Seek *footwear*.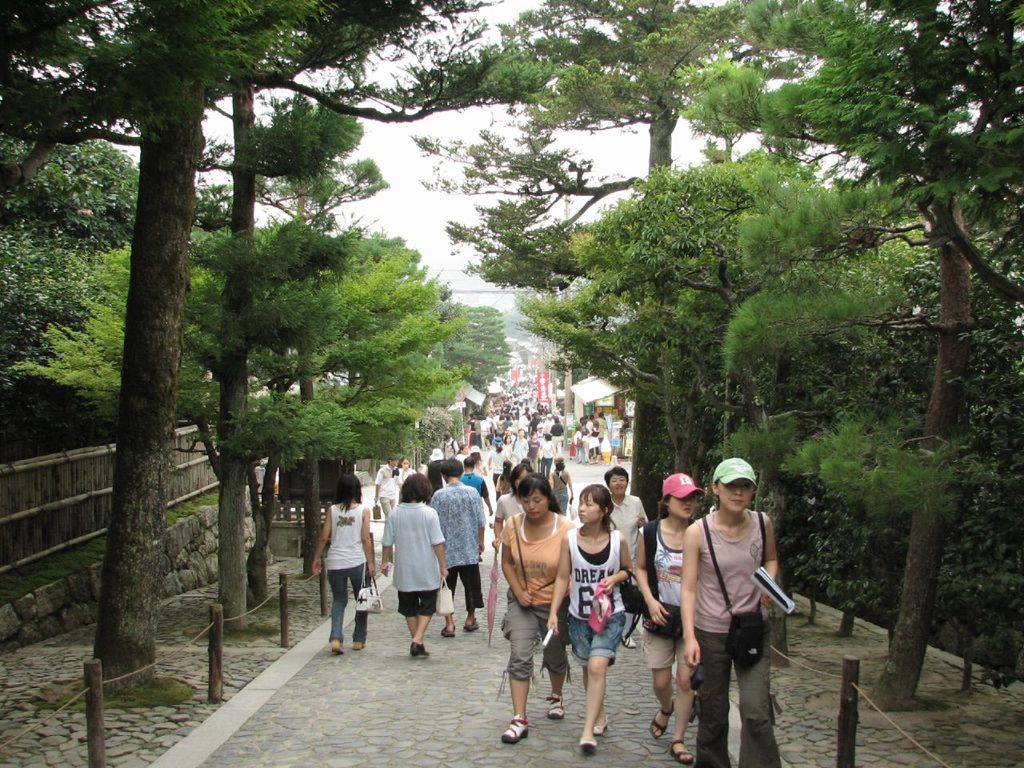
442 630 454 638.
